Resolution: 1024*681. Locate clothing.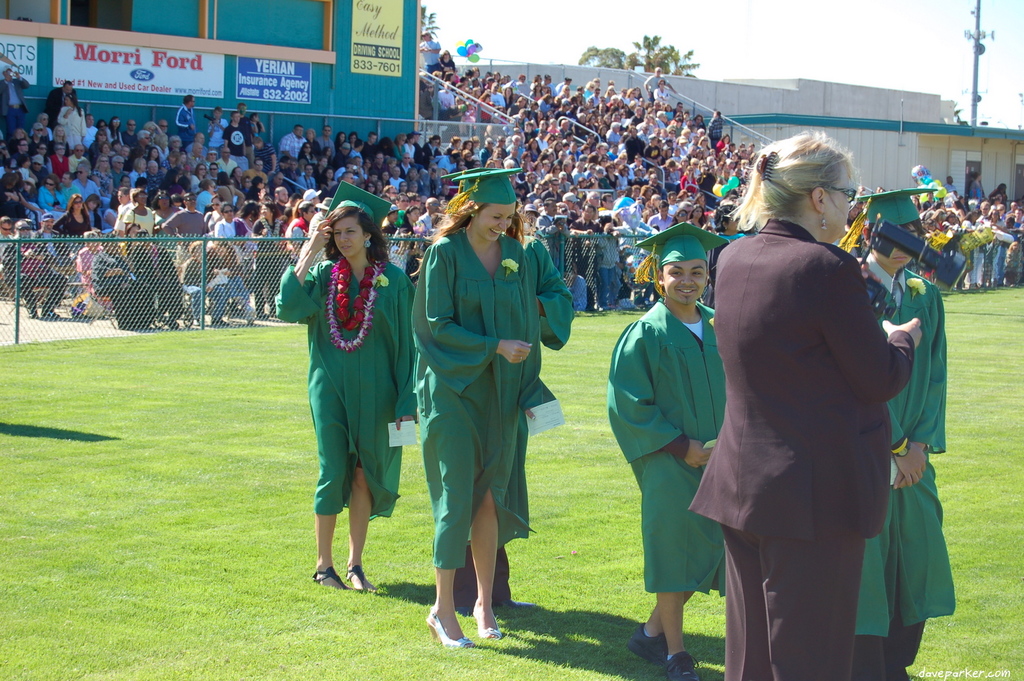
104, 125, 118, 147.
